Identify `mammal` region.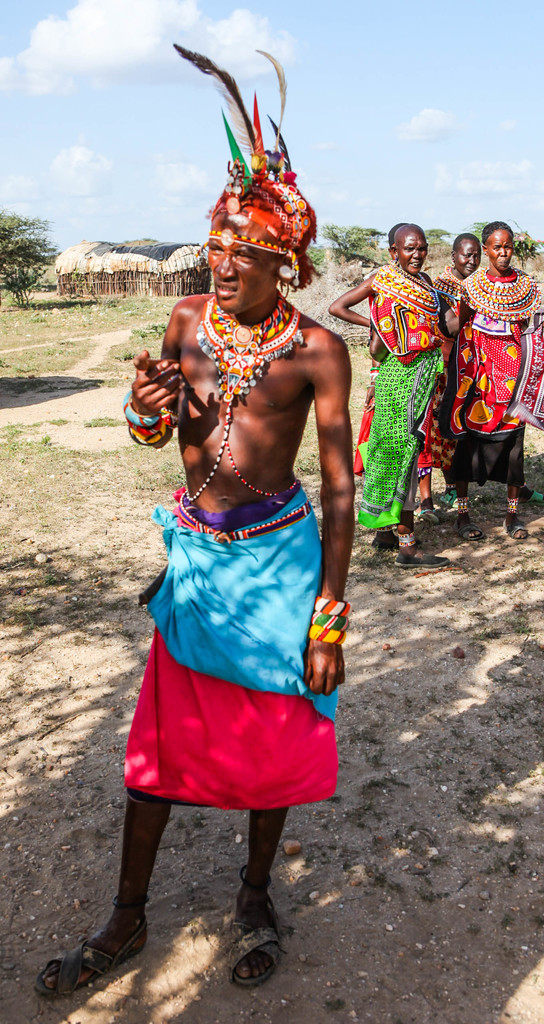
Region: (left=356, top=218, right=447, bottom=524).
